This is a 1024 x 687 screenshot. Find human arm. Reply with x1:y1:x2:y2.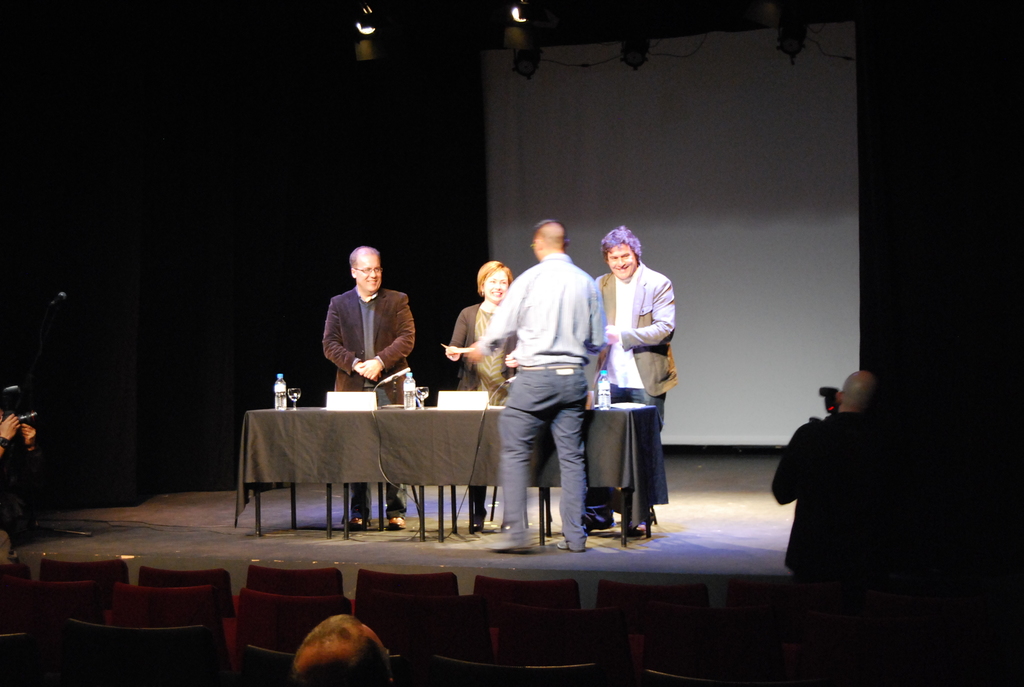
0:411:19:449.
